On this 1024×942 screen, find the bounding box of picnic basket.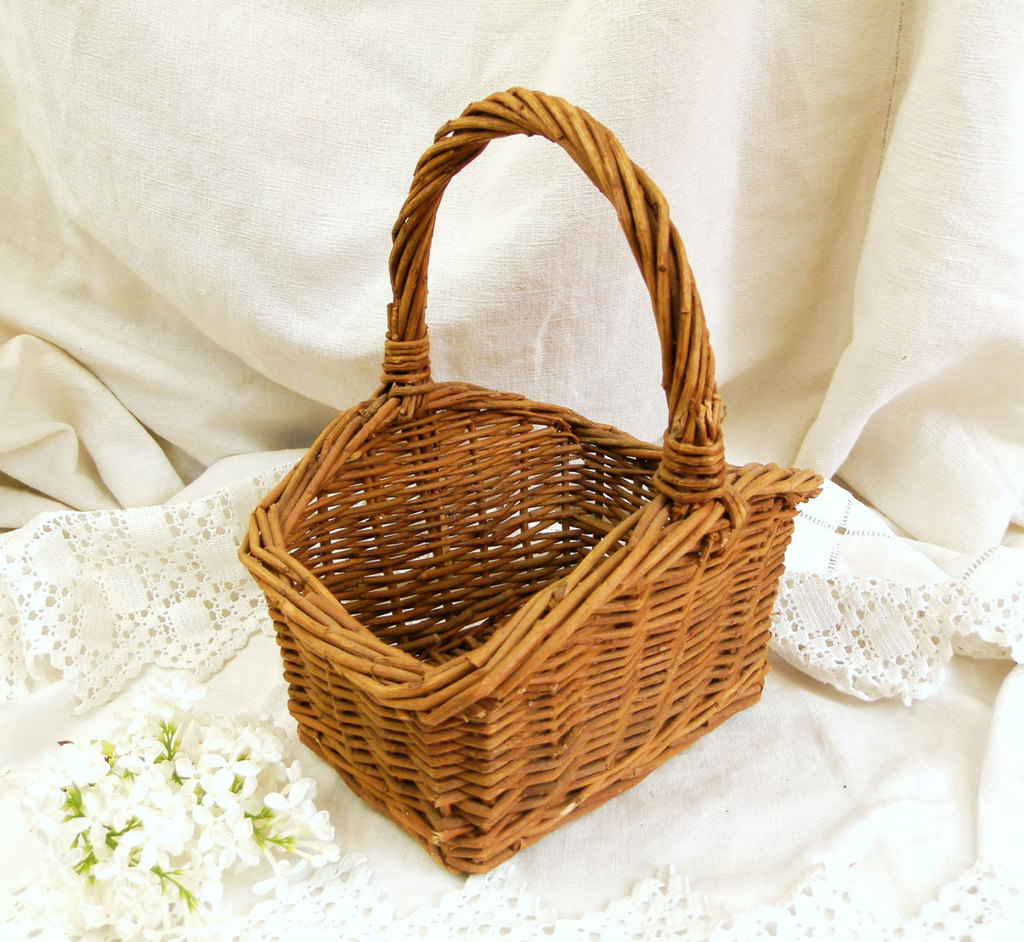
Bounding box: bbox(237, 82, 822, 872).
